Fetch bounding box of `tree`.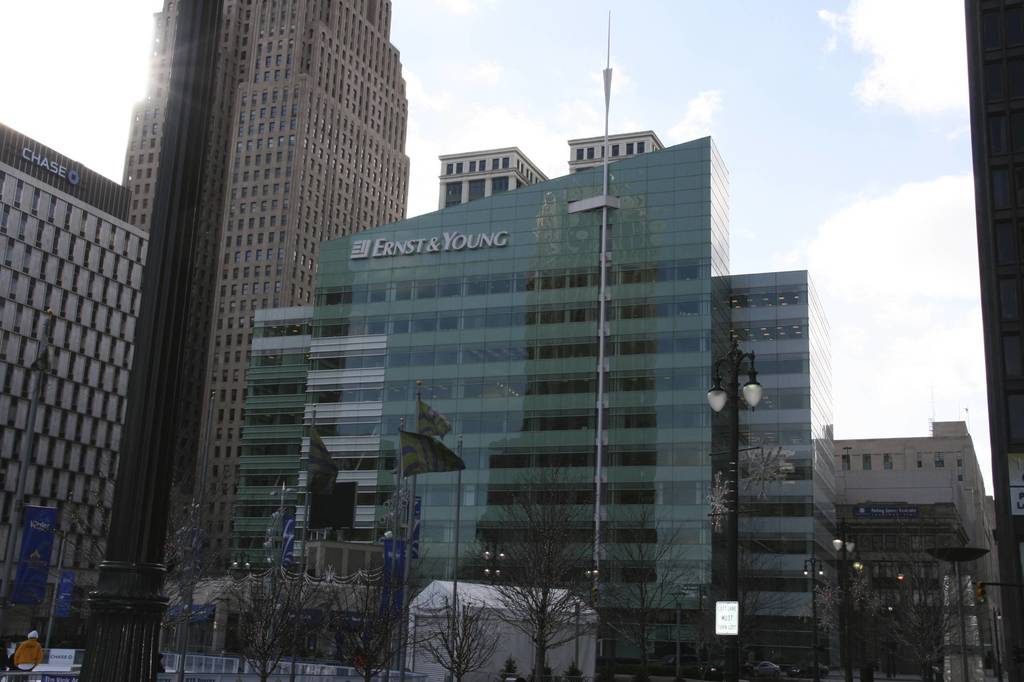
Bbox: bbox=[848, 569, 973, 681].
